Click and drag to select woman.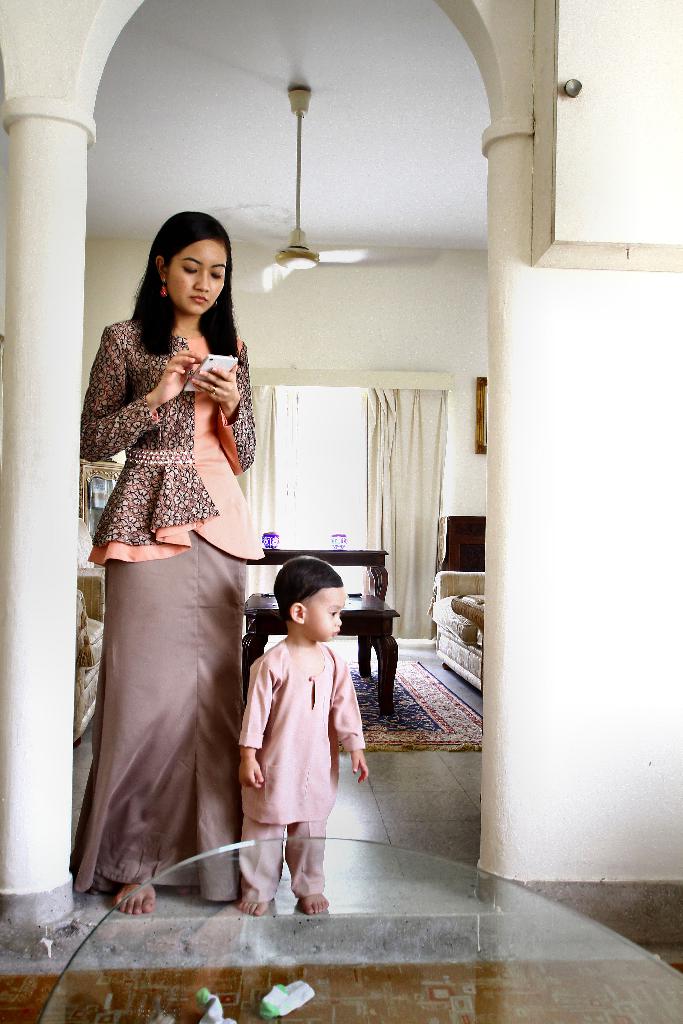
Selection: [left=73, top=220, right=272, bottom=914].
